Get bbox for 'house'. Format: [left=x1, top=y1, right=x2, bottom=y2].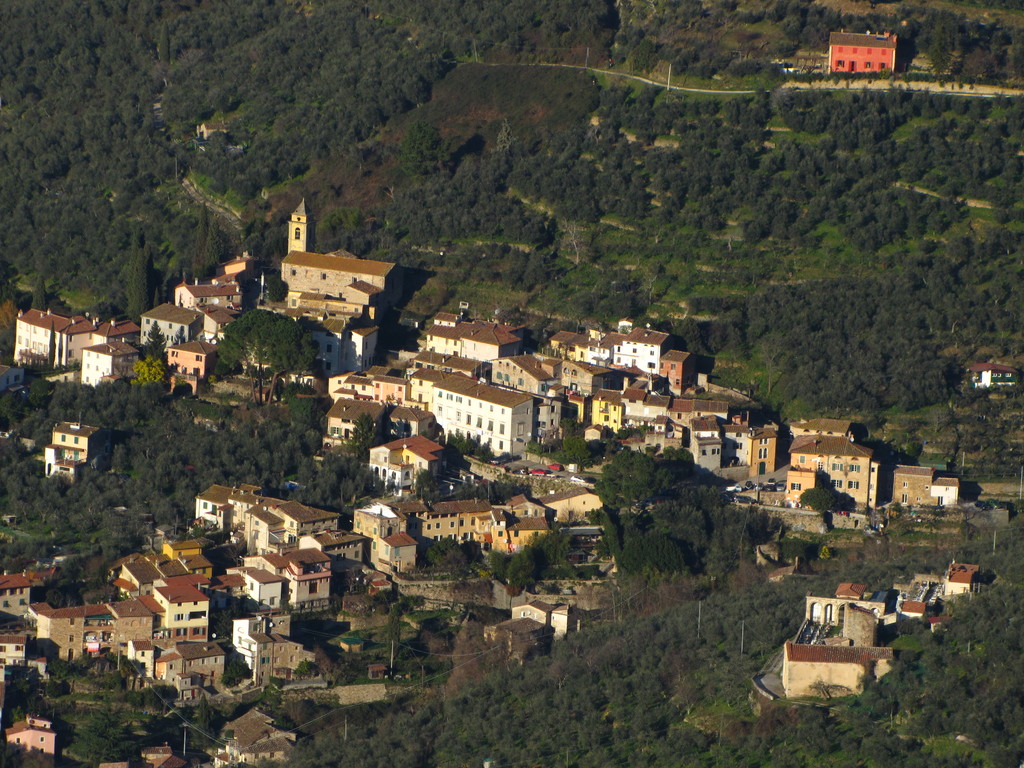
[left=891, top=557, right=989, bottom=630].
